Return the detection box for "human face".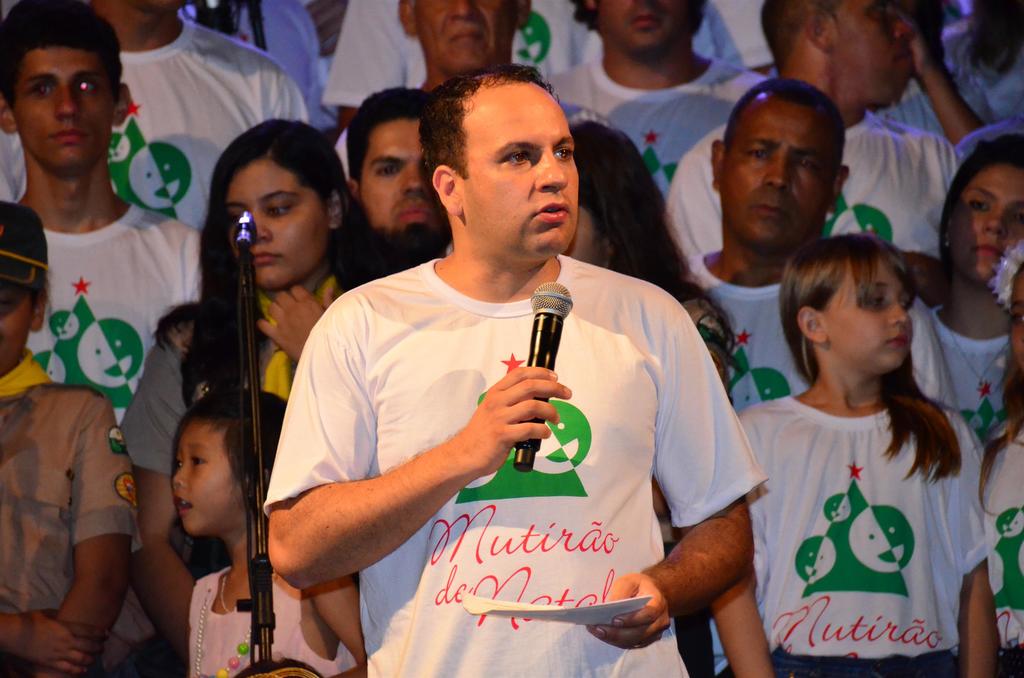
region(223, 163, 324, 293).
